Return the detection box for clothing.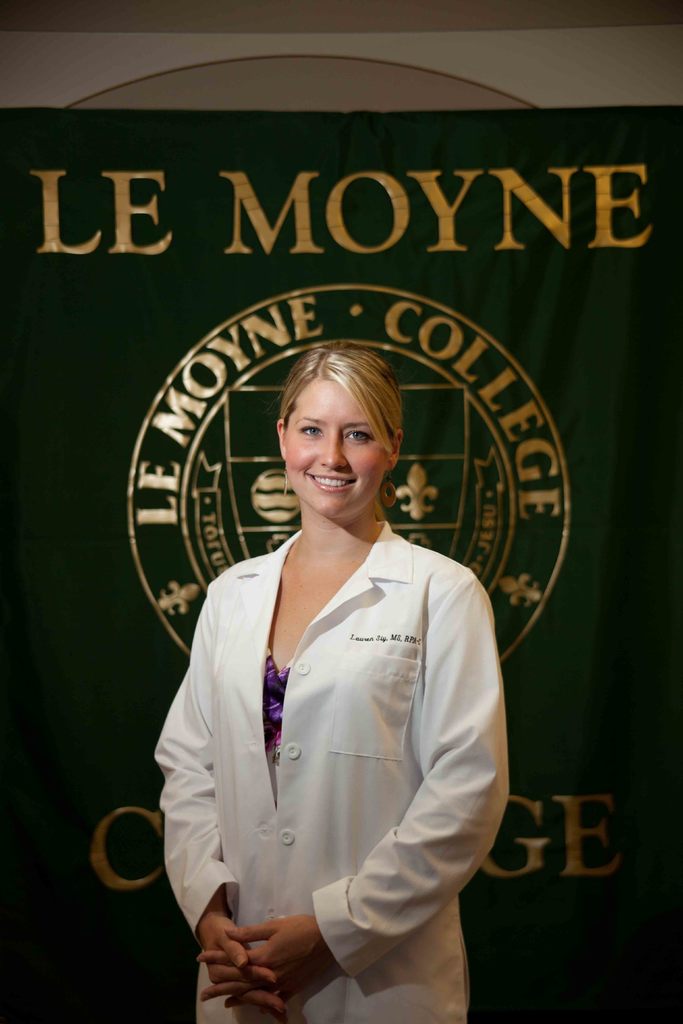
(135, 516, 520, 1023).
